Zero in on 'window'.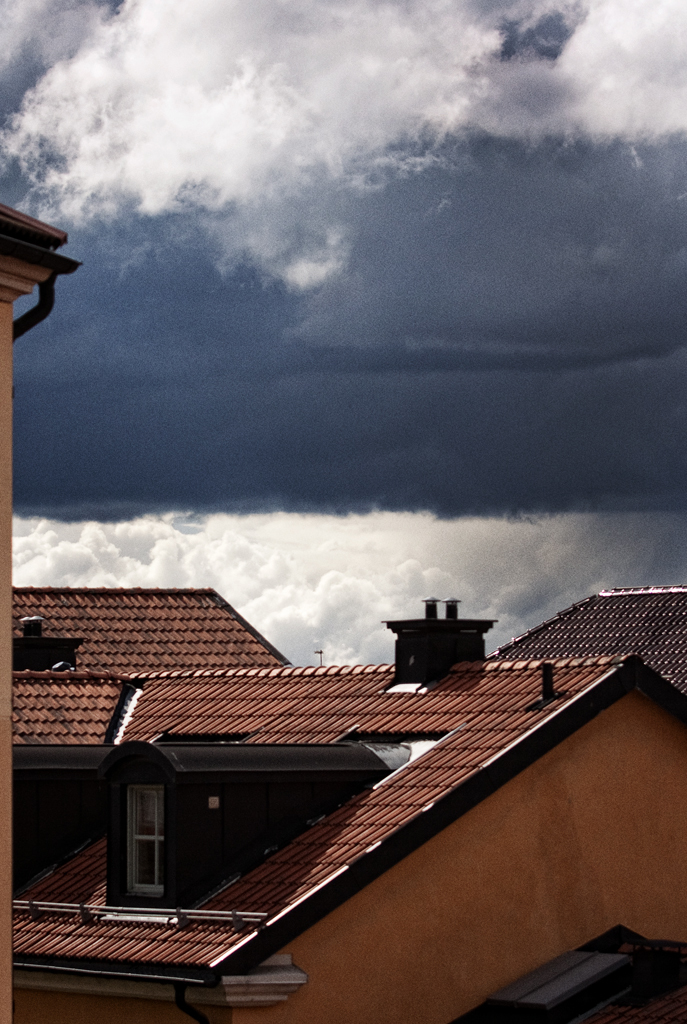
Zeroed in: [left=126, top=773, right=165, bottom=908].
